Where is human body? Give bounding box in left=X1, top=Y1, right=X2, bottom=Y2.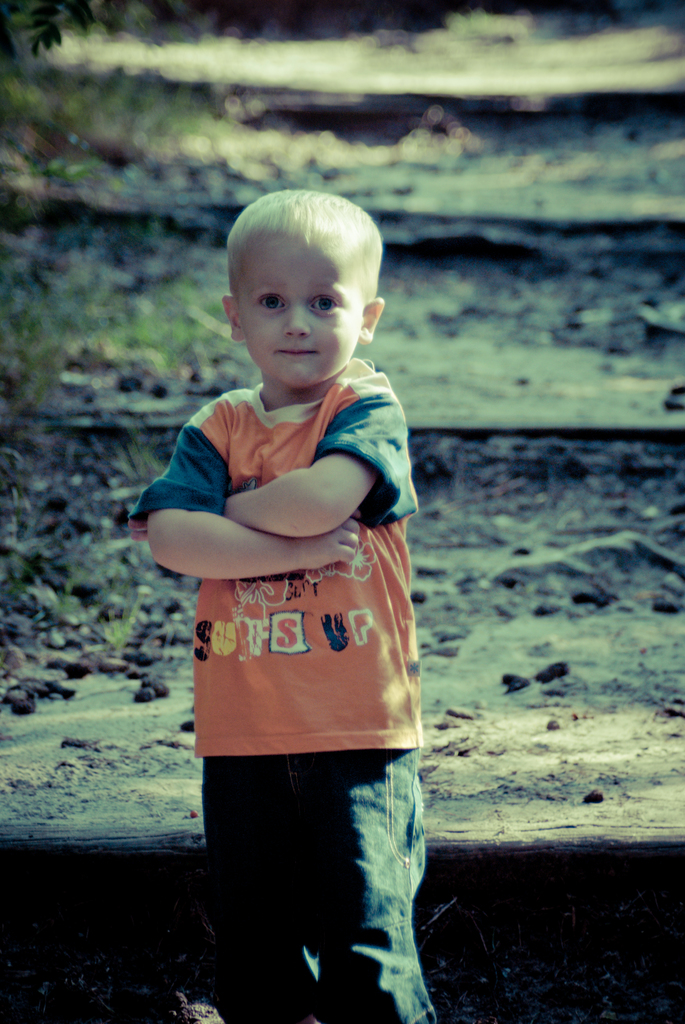
left=140, top=137, right=510, bottom=1014.
